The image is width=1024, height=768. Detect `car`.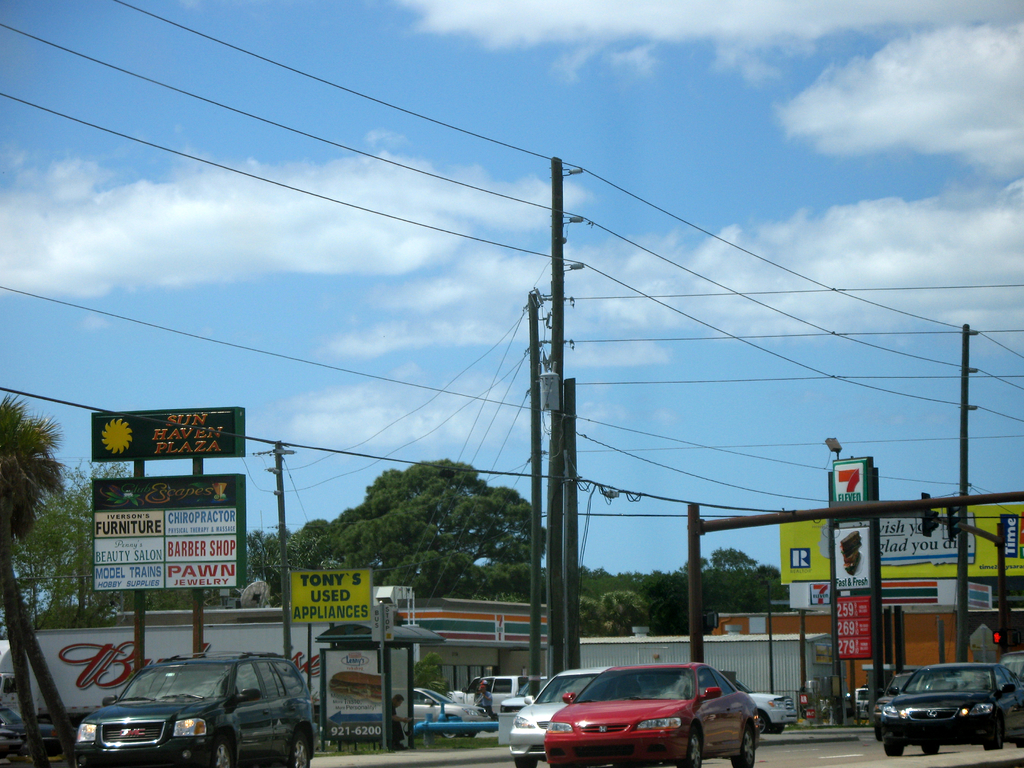
Detection: 408 688 488 743.
